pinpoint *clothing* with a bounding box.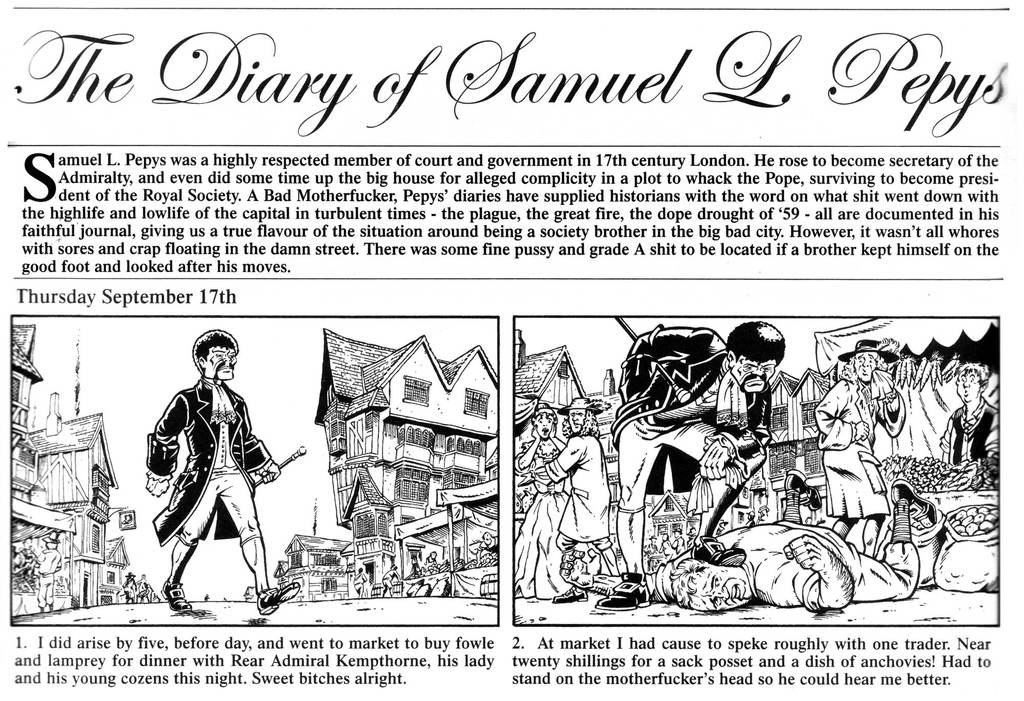
bbox(815, 383, 907, 519).
